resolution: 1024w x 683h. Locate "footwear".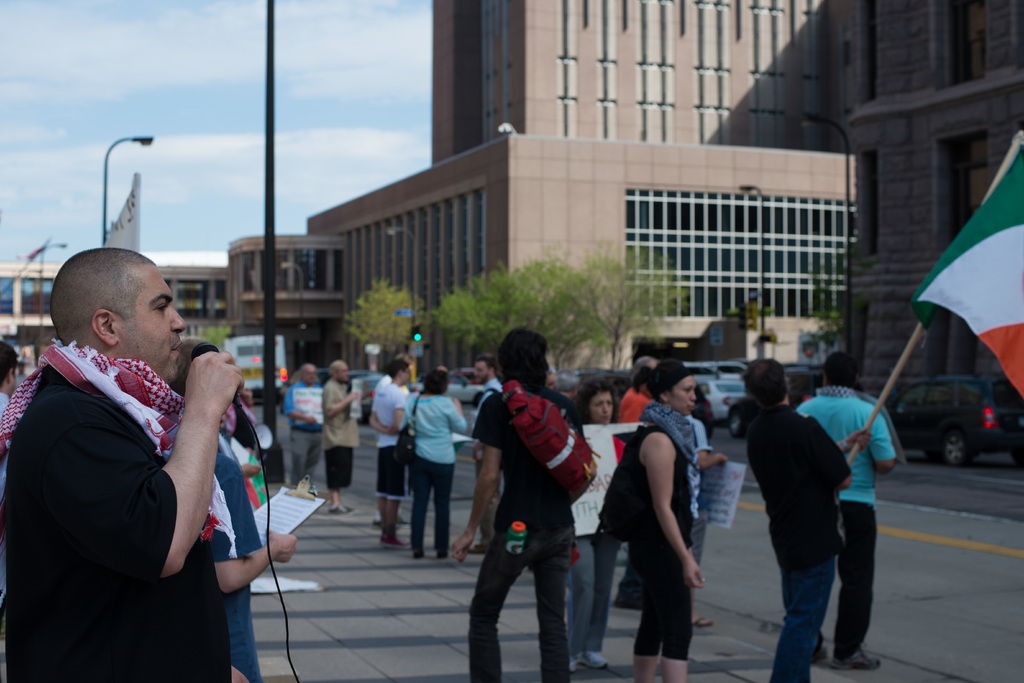
bbox=[332, 506, 349, 513].
